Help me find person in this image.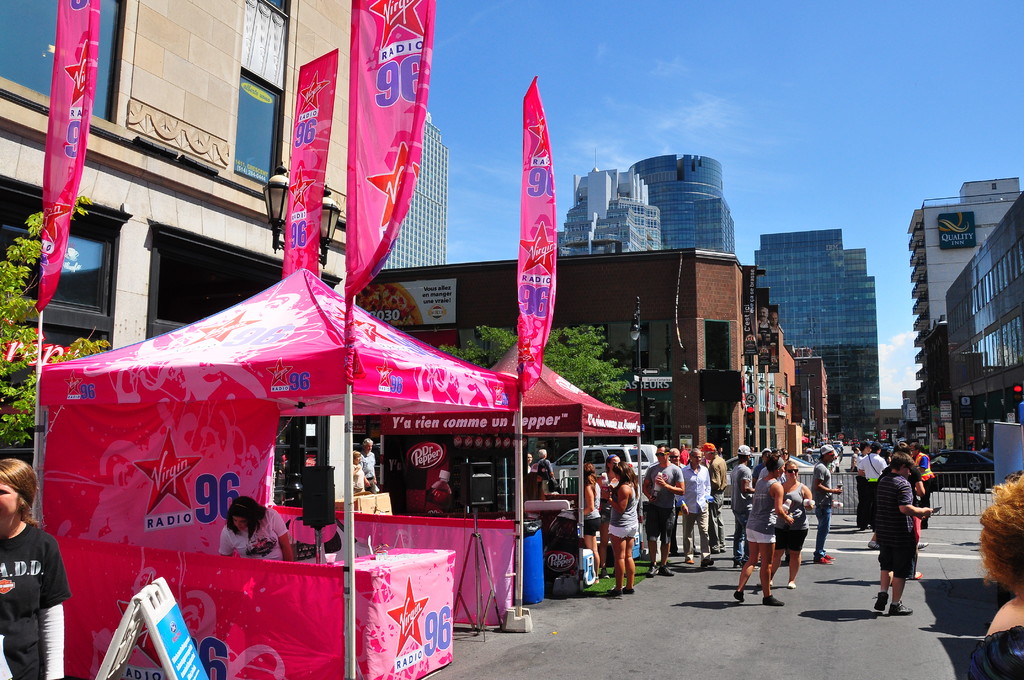
Found it: bbox=(574, 444, 726, 590).
